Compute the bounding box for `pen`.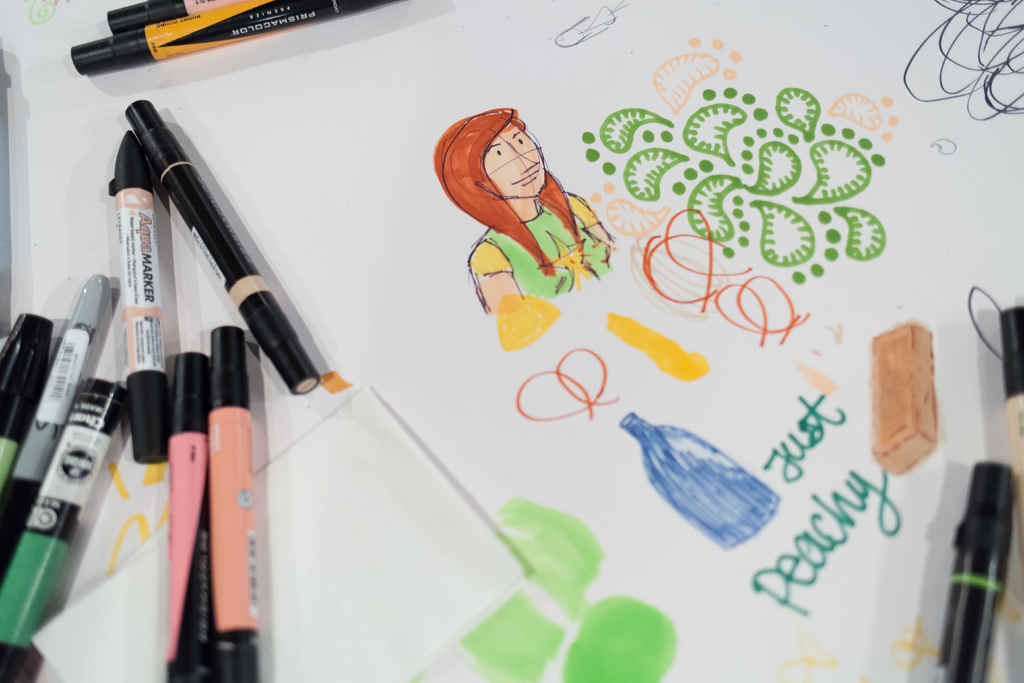
{"left": 106, "top": 0, "right": 239, "bottom": 31}.
